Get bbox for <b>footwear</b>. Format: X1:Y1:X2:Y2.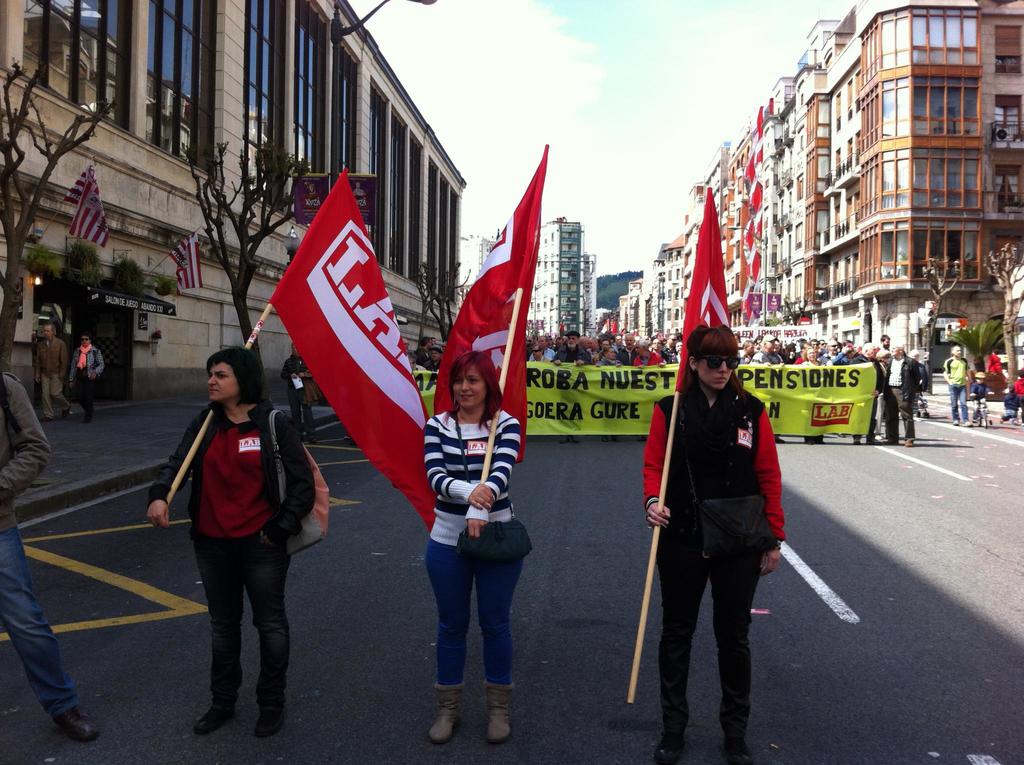
724:742:763:764.
